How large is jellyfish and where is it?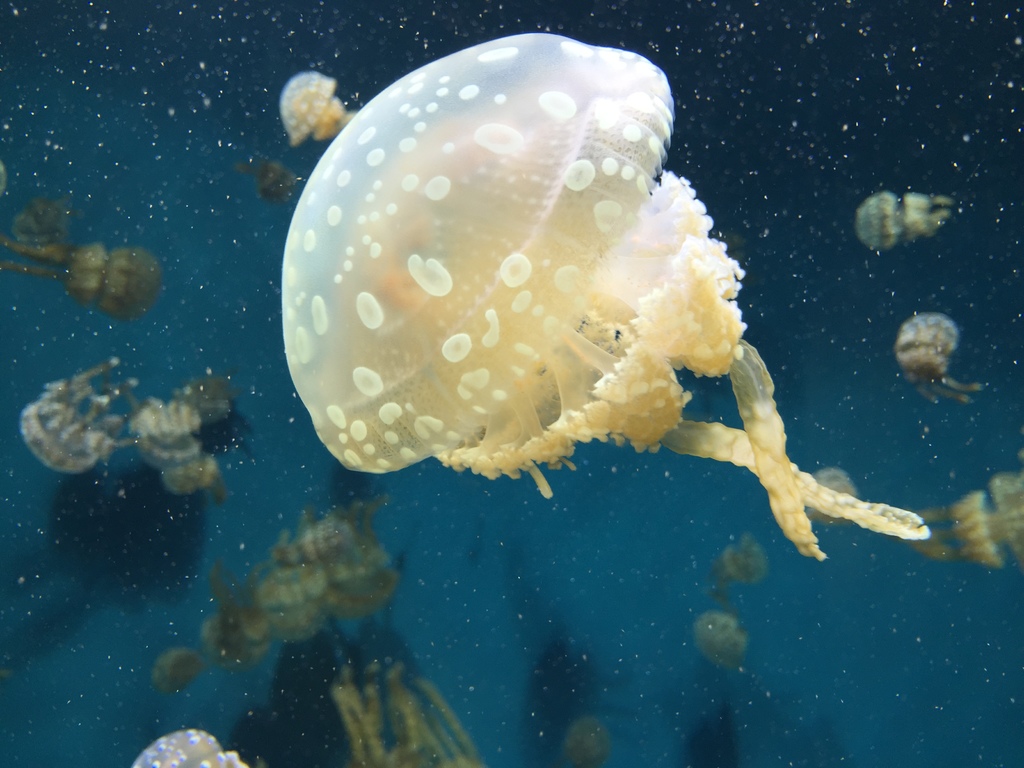
Bounding box: {"left": 888, "top": 311, "right": 989, "bottom": 404}.
